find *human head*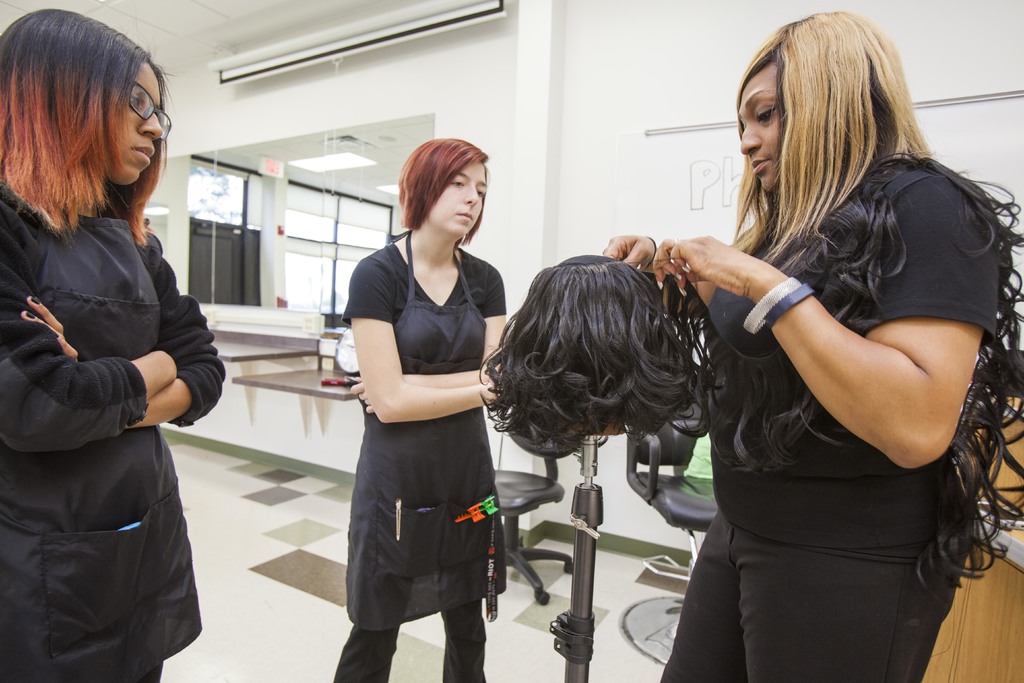
739,8,899,193
